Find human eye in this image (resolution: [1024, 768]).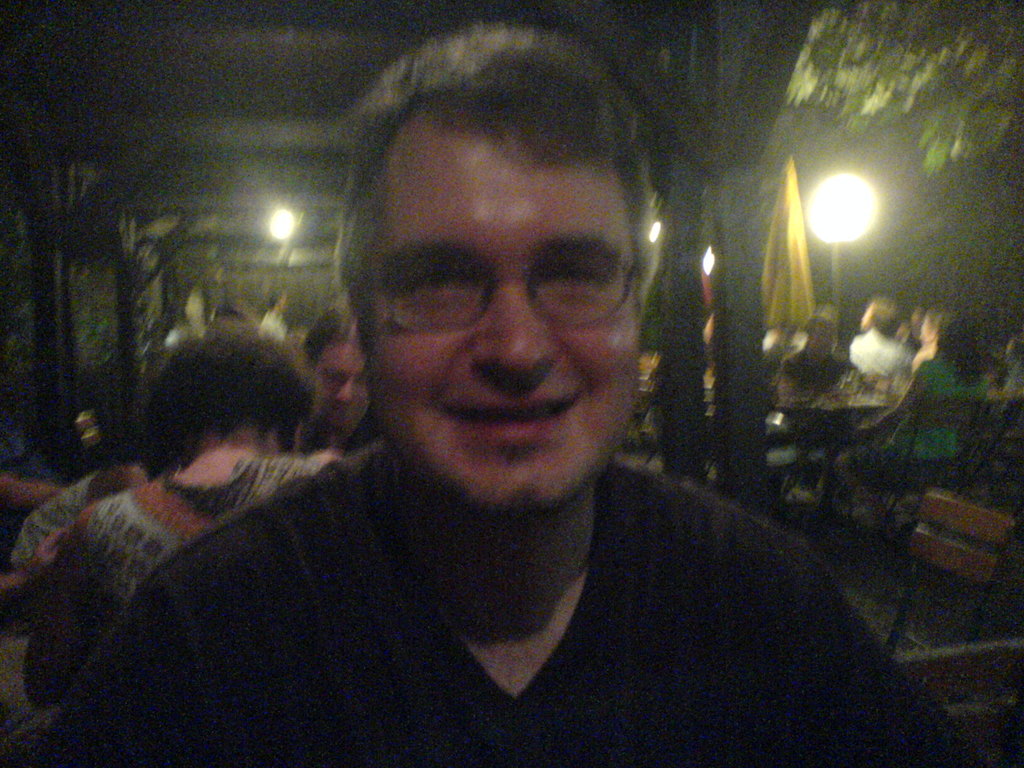
select_region(388, 251, 484, 332).
